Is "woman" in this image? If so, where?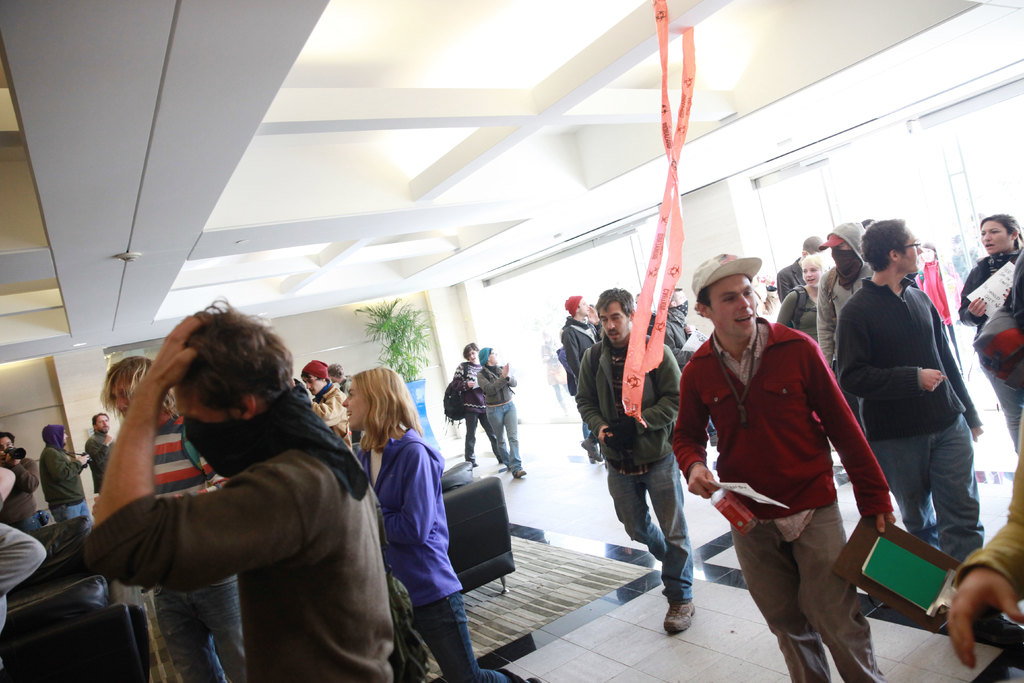
Yes, at x1=337, y1=360, x2=546, y2=682.
